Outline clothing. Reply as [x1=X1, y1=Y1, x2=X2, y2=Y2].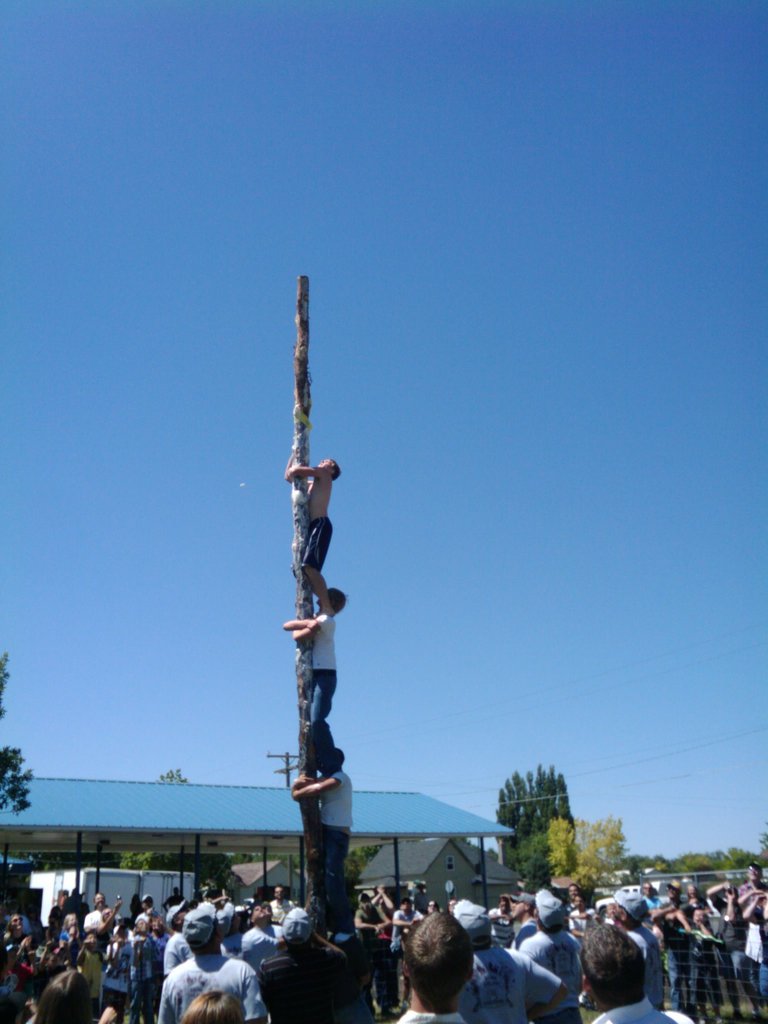
[x1=150, y1=932, x2=245, y2=1020].
